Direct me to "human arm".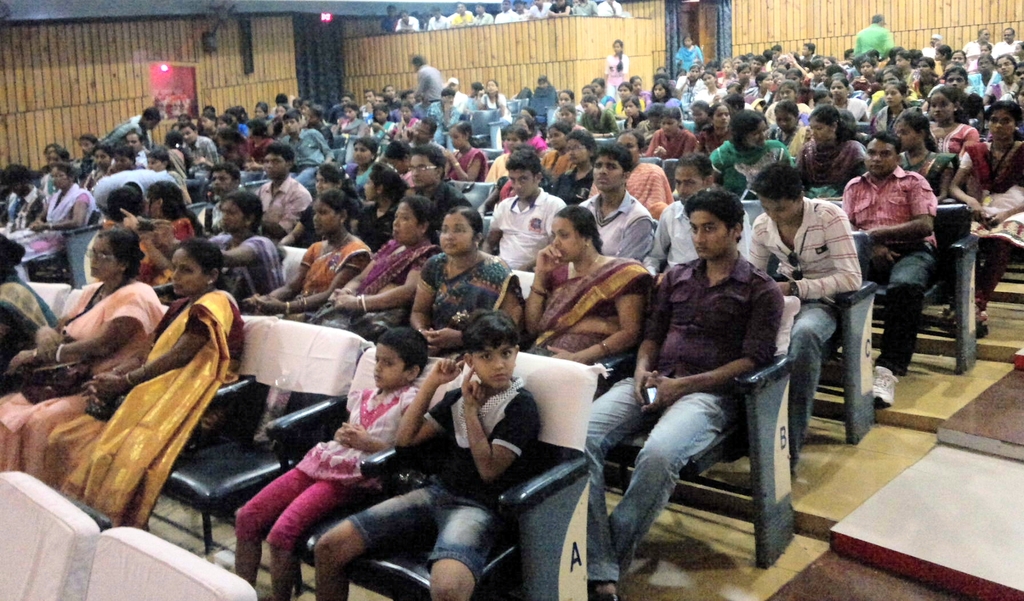
Direction: 334:426:353:442.
